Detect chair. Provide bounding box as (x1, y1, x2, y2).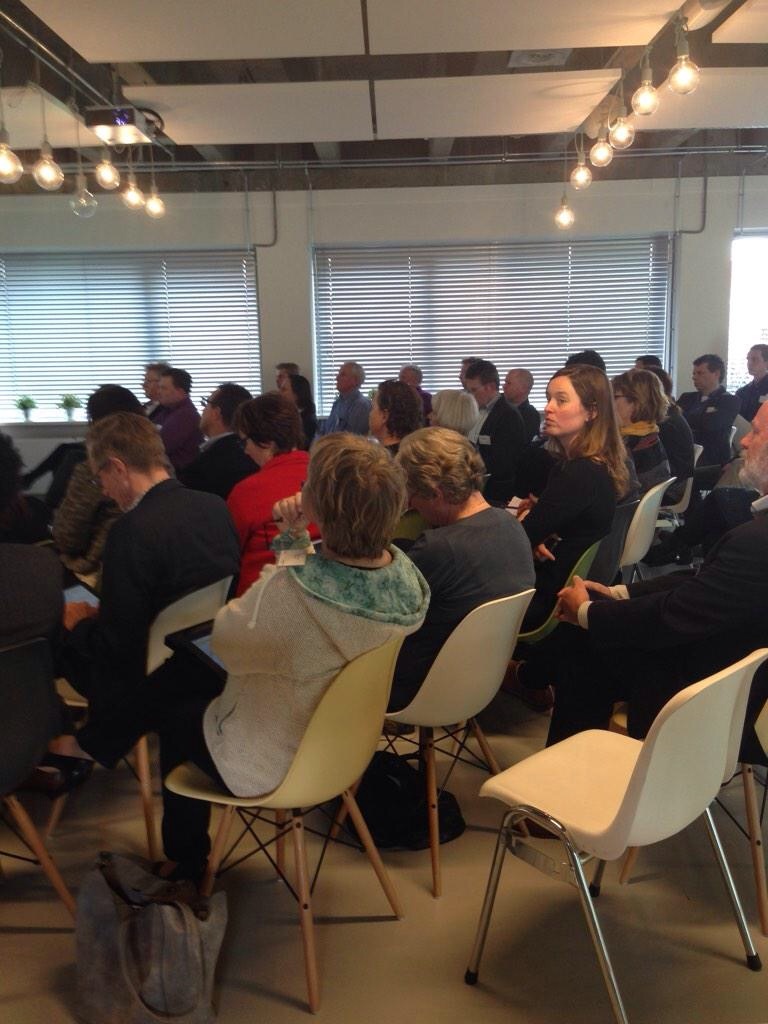
(334, 593, 538, 891).
